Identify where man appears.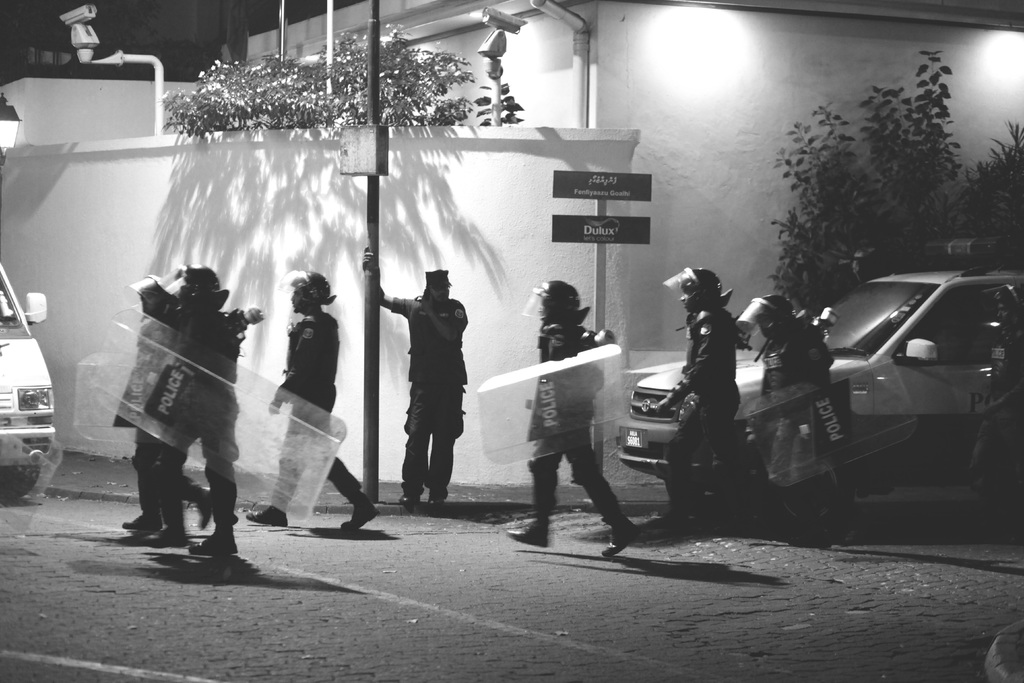
Appears at 383/264/483/523.
